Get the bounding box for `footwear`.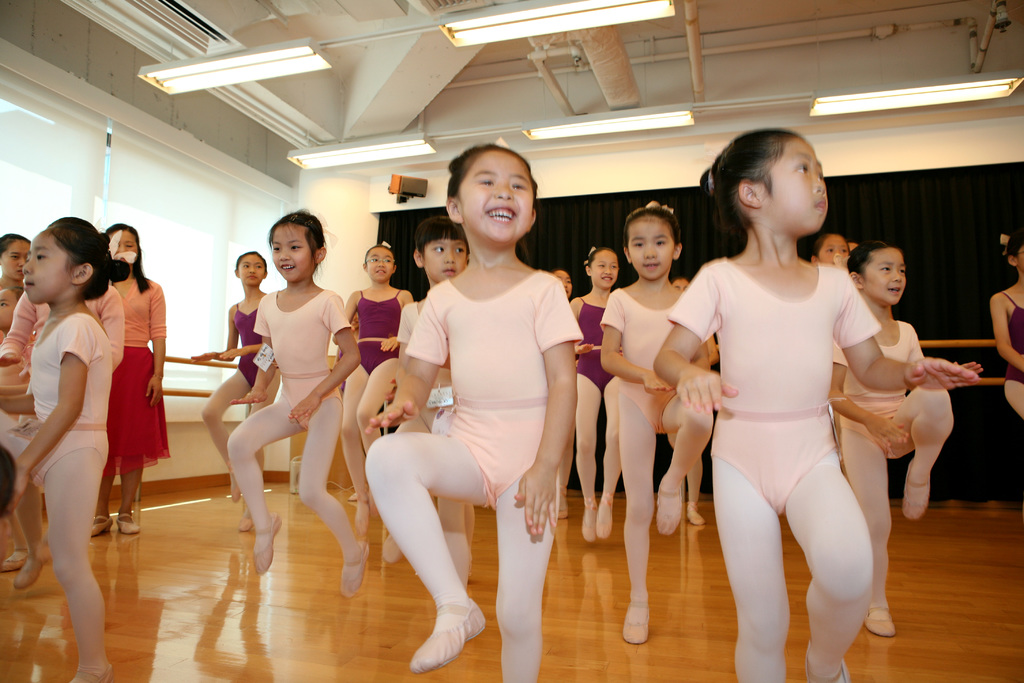
x1=862 y1=602 x2=897 y2=635.
